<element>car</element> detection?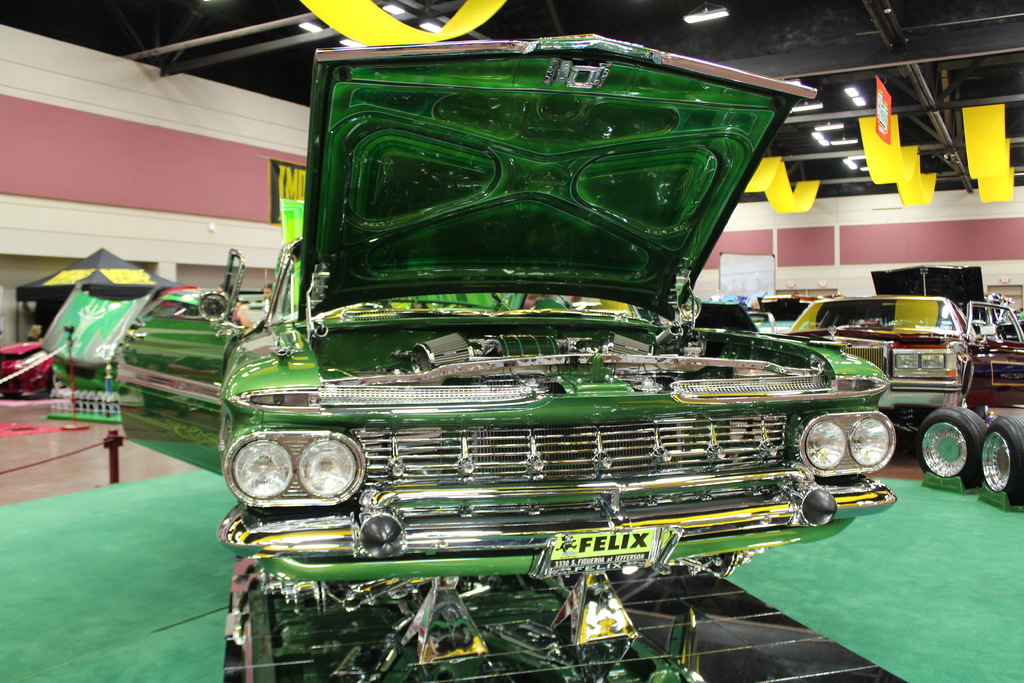
crop(149, 51, 902, 677)
